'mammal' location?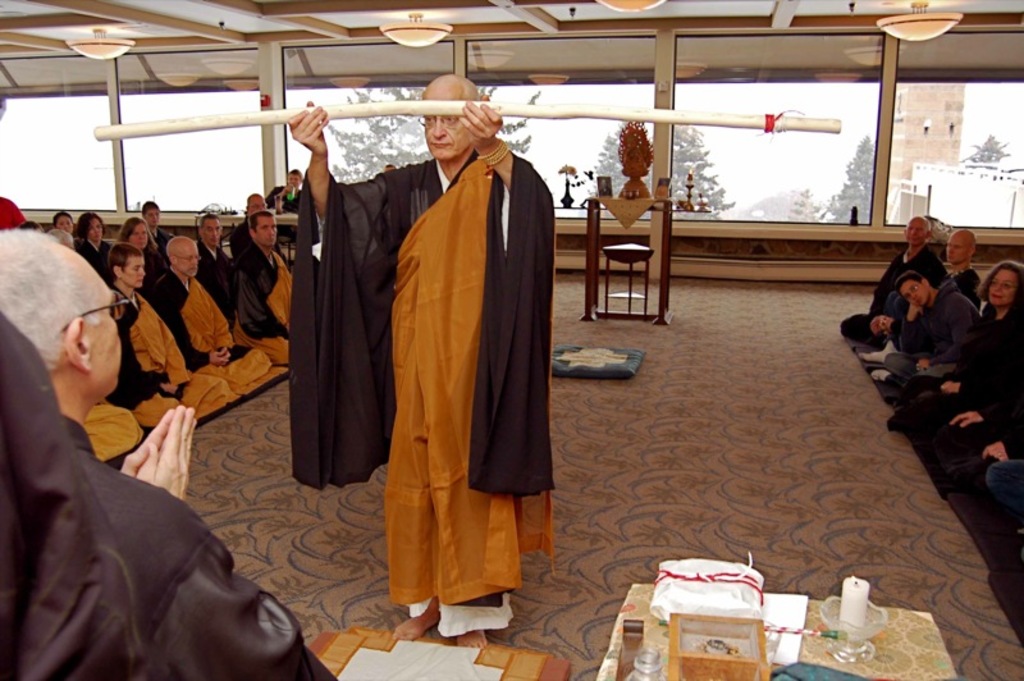
box(285, 70, 553, 653)
